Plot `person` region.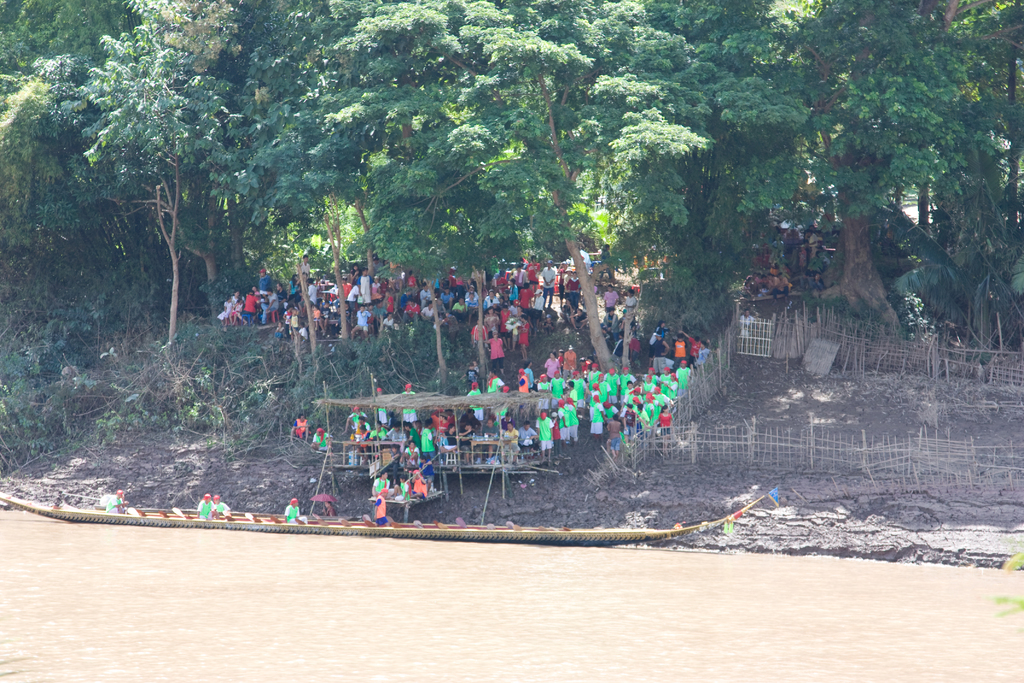
Plotted at <box>192,490,212,520</box>.
